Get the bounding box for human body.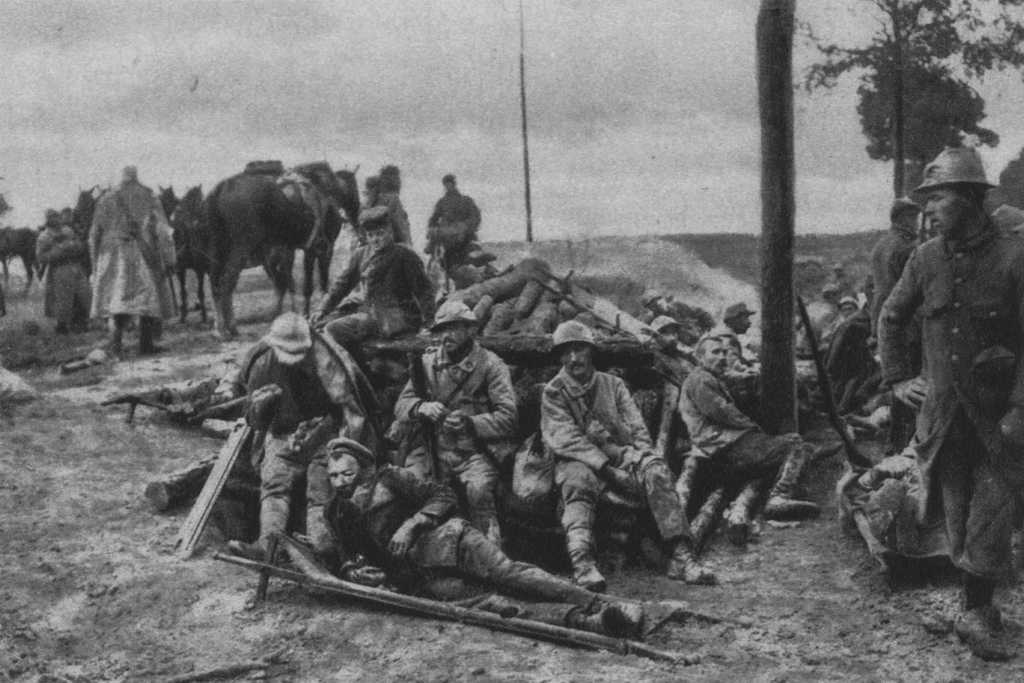
locate(887, 144, 1011, 589).
